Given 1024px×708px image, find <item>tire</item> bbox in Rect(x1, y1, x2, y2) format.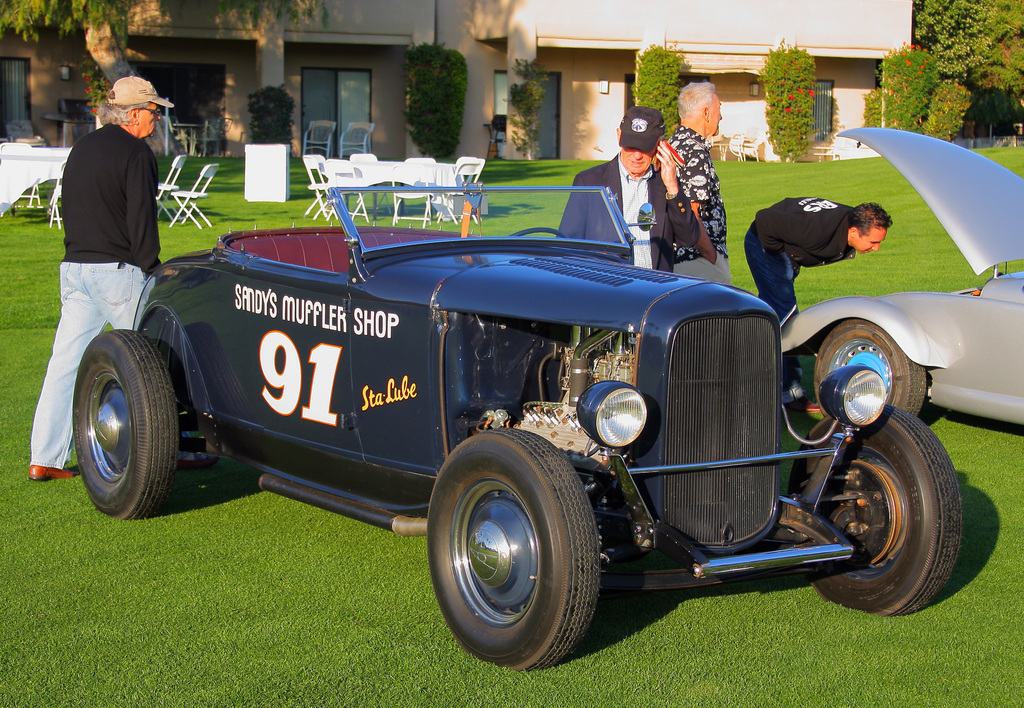
Rect(68, 325, 184, 521).
